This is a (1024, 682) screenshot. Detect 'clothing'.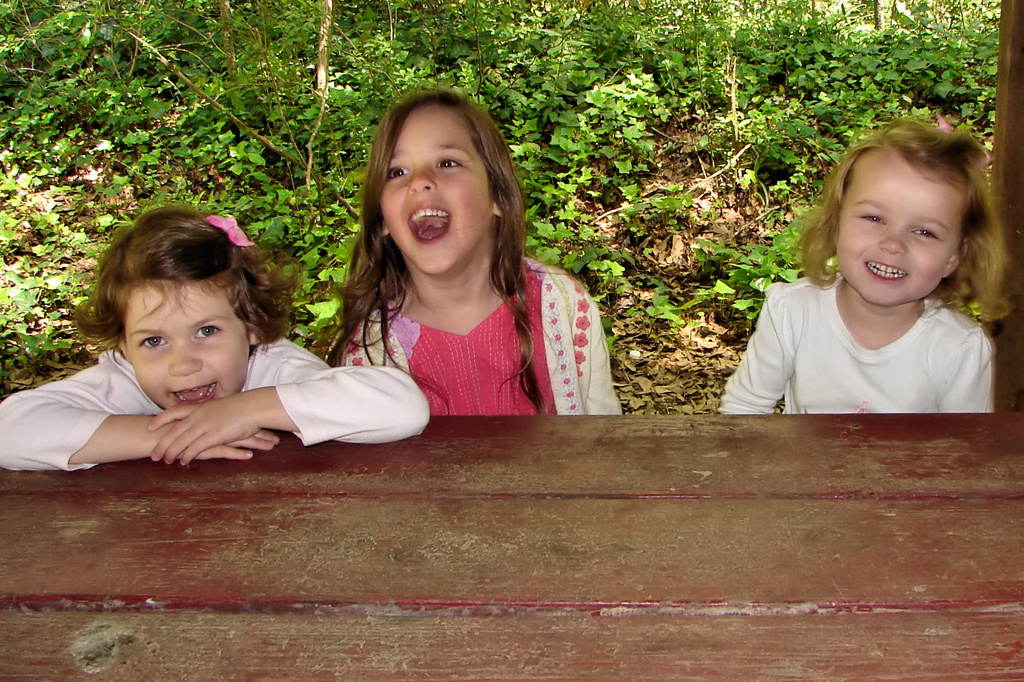
region(733, 232, 1002, 416).
